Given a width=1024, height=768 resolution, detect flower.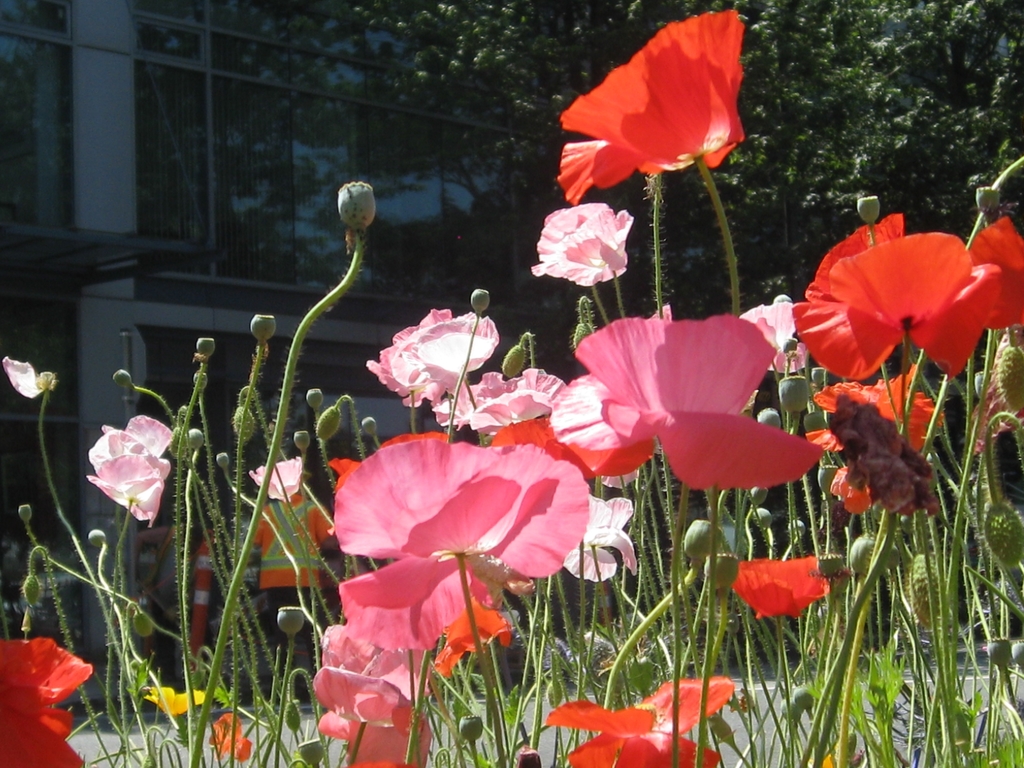
left=577, top=318, right=822, bottom=488.
